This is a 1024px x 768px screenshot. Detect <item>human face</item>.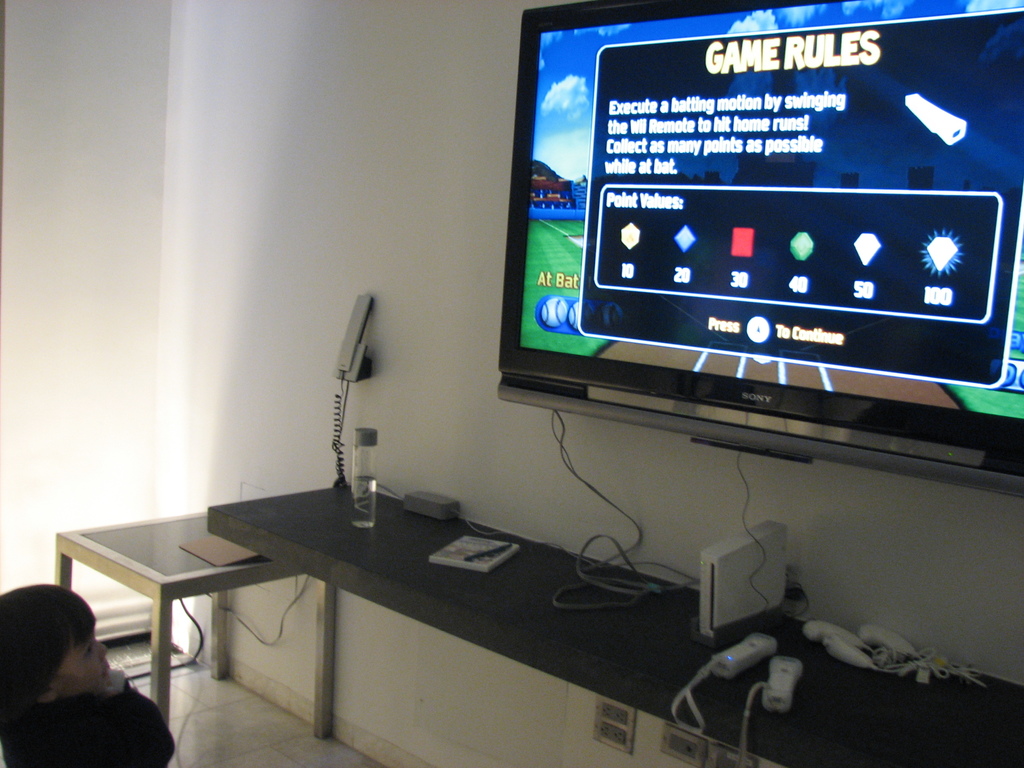
x1=54 y1=628 x2=111 y2=695.
